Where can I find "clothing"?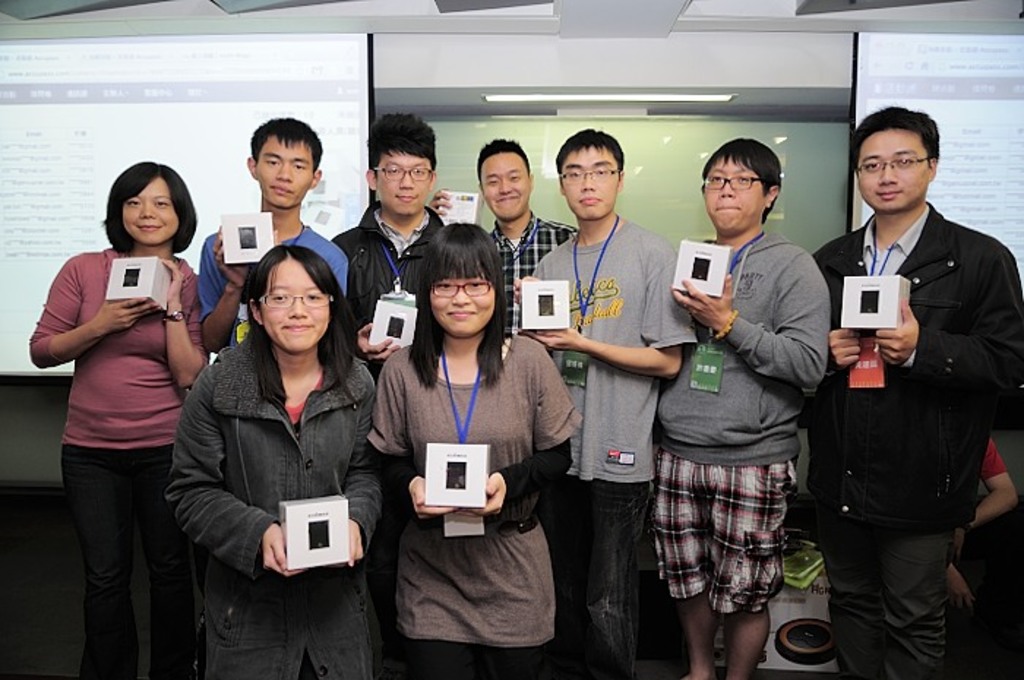
You can find it at BBox(530, 219, 699, 679).
